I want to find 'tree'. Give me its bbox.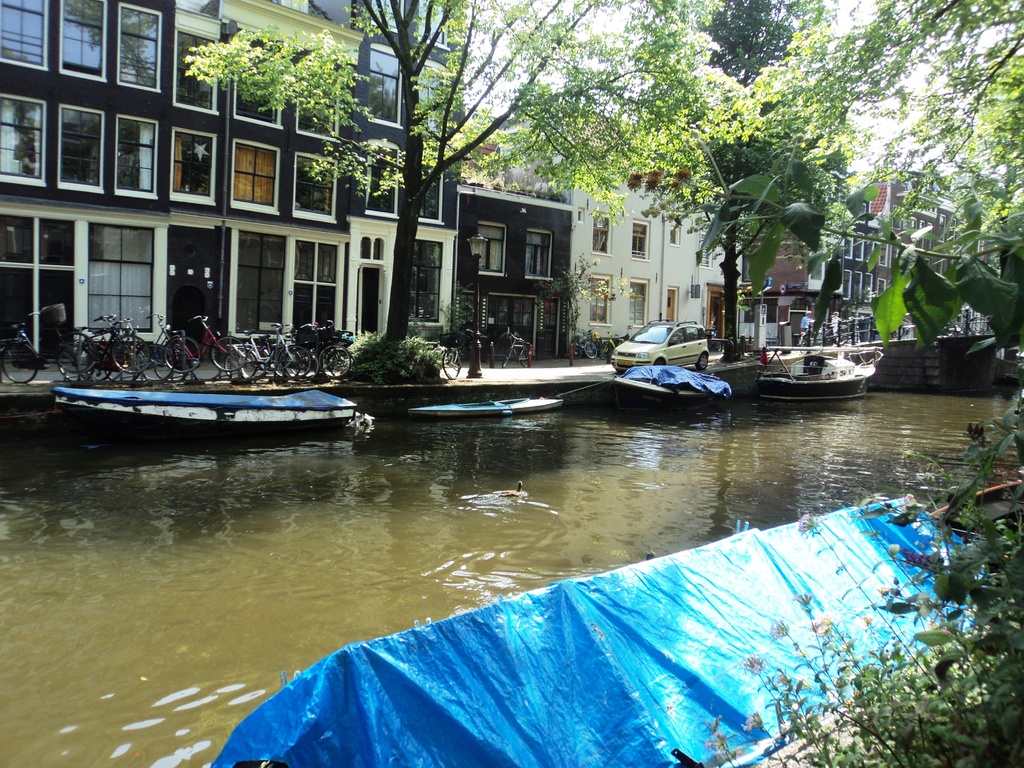
(x1=641, y1=0, x2=846, y2=357).
